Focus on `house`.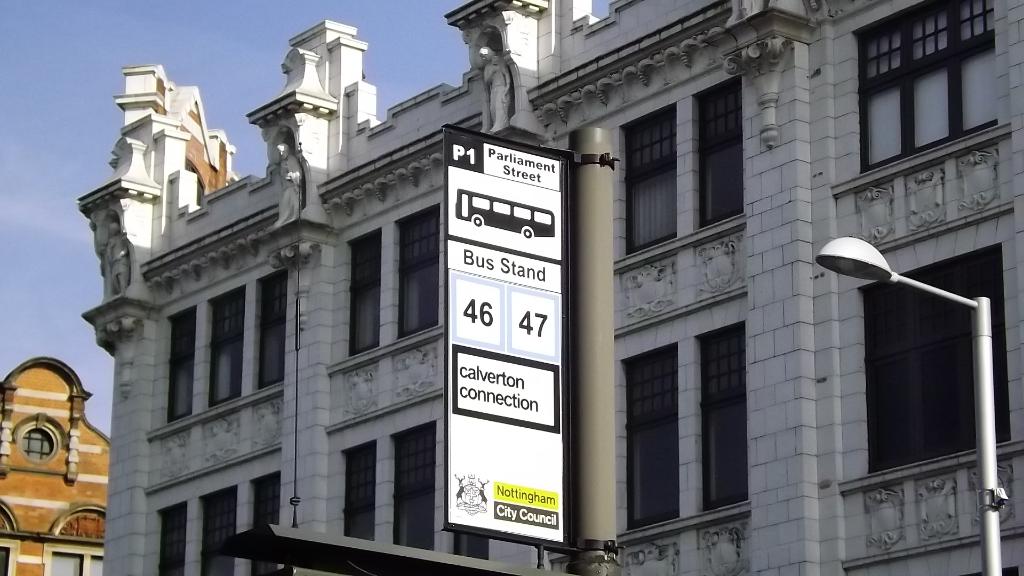
Focused at <box>0,351,117,575</box>.
